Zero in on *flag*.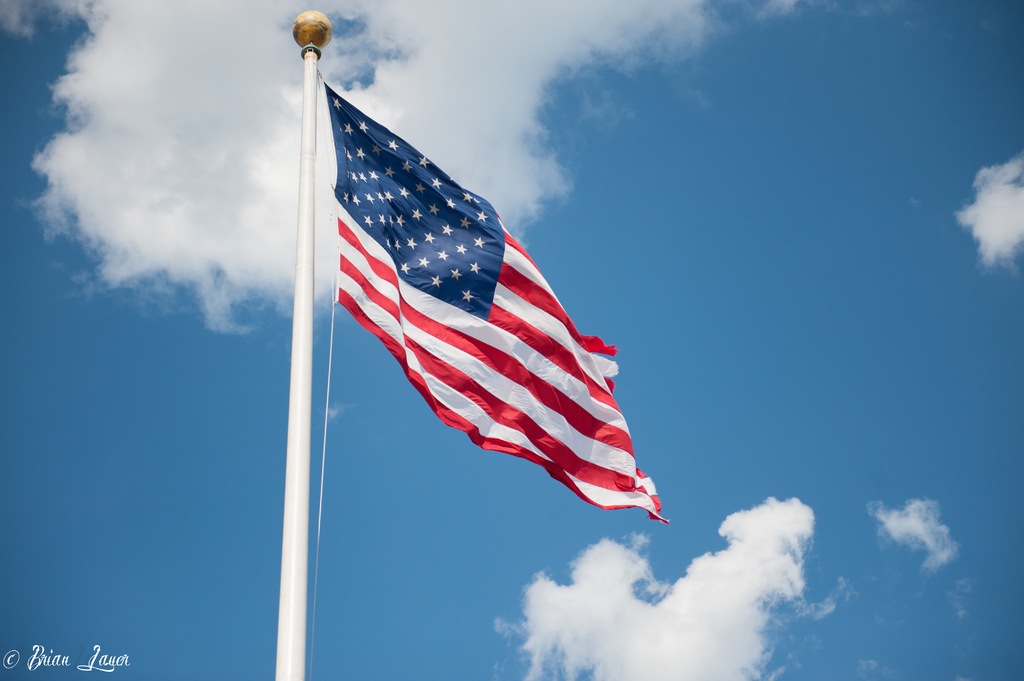
Zeroed in: <bbox>327, 78, 673, 527</bbox>.
